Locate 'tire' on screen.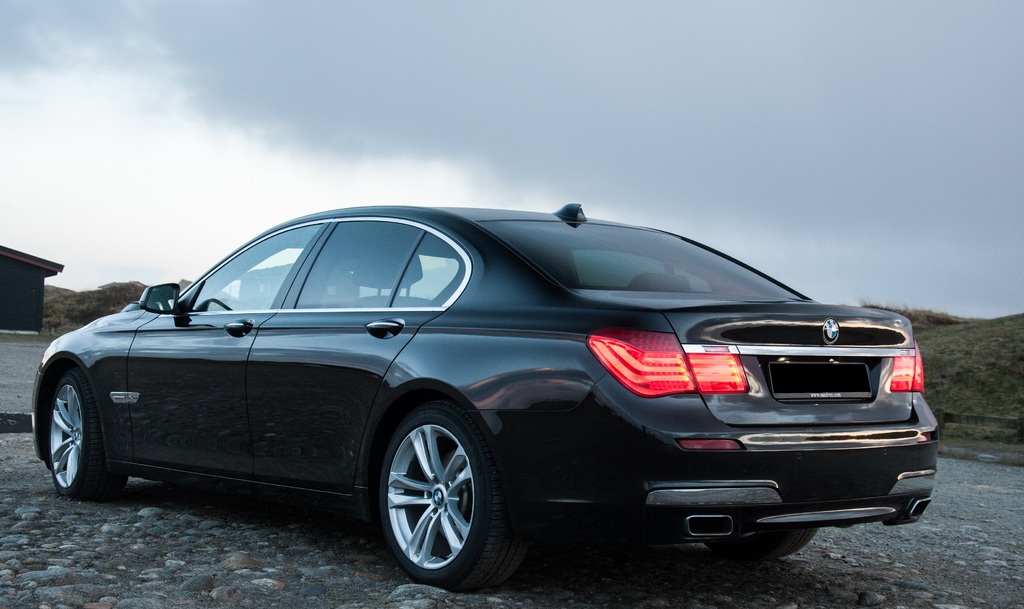
On screen at 706, 528, 818, 559.
